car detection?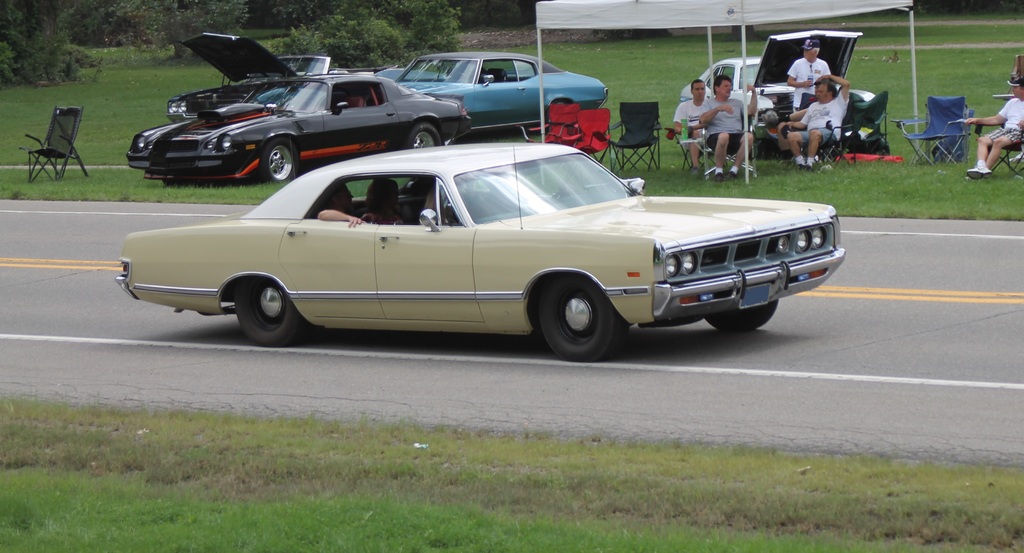
682,29,871,141
